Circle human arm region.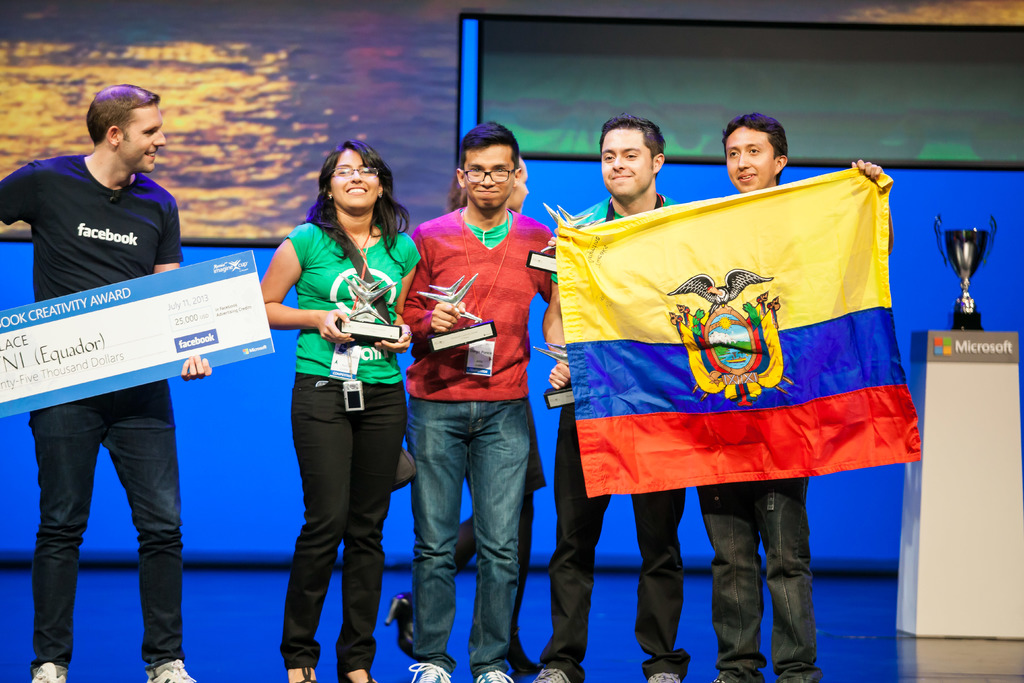
Region: bbox=(0, 155, 42, 258).
